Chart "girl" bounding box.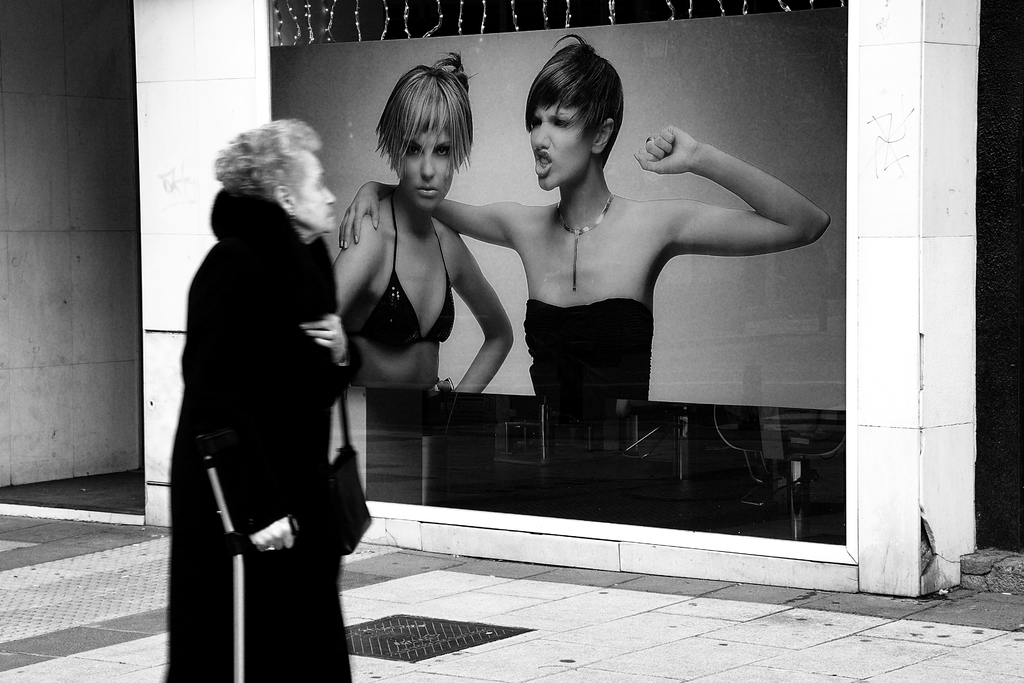
Charted: <bbox>161, 113, 364, 682</bbox>.
